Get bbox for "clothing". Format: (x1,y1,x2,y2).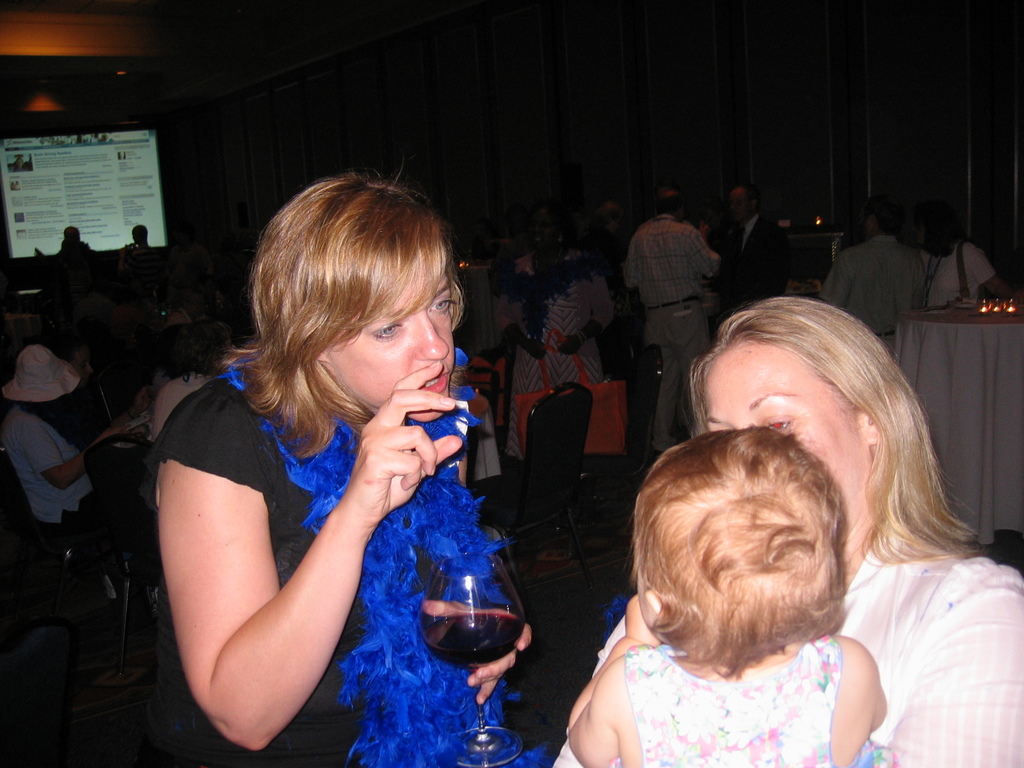
(135,349,450,737).
